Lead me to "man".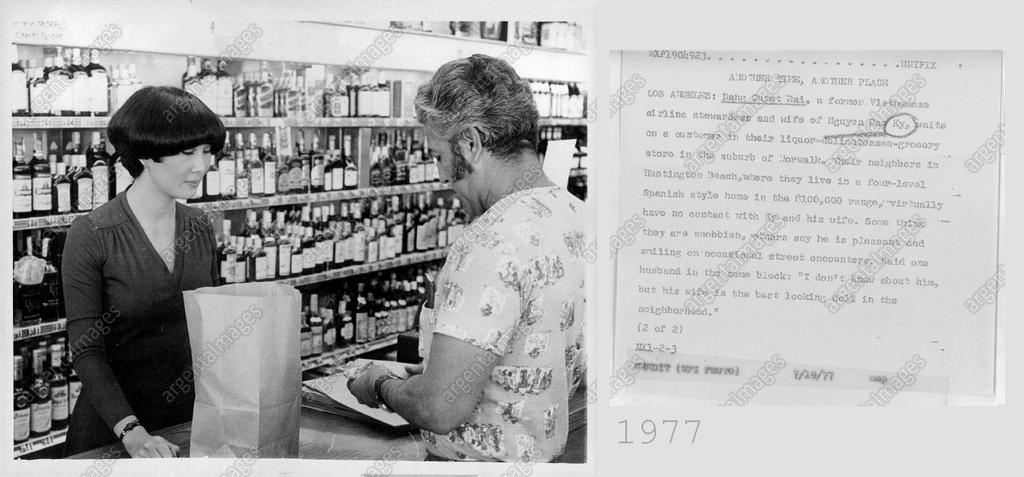
Lead to [346, 54, 584, 458].
